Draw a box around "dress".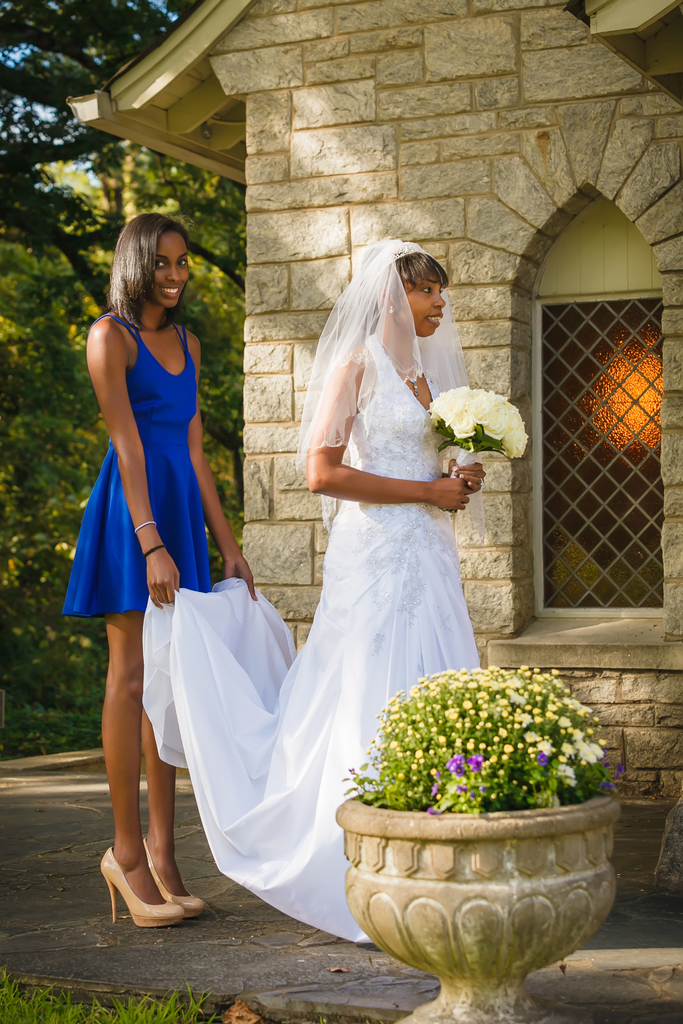
bbox(143, 332, 481, 946).
